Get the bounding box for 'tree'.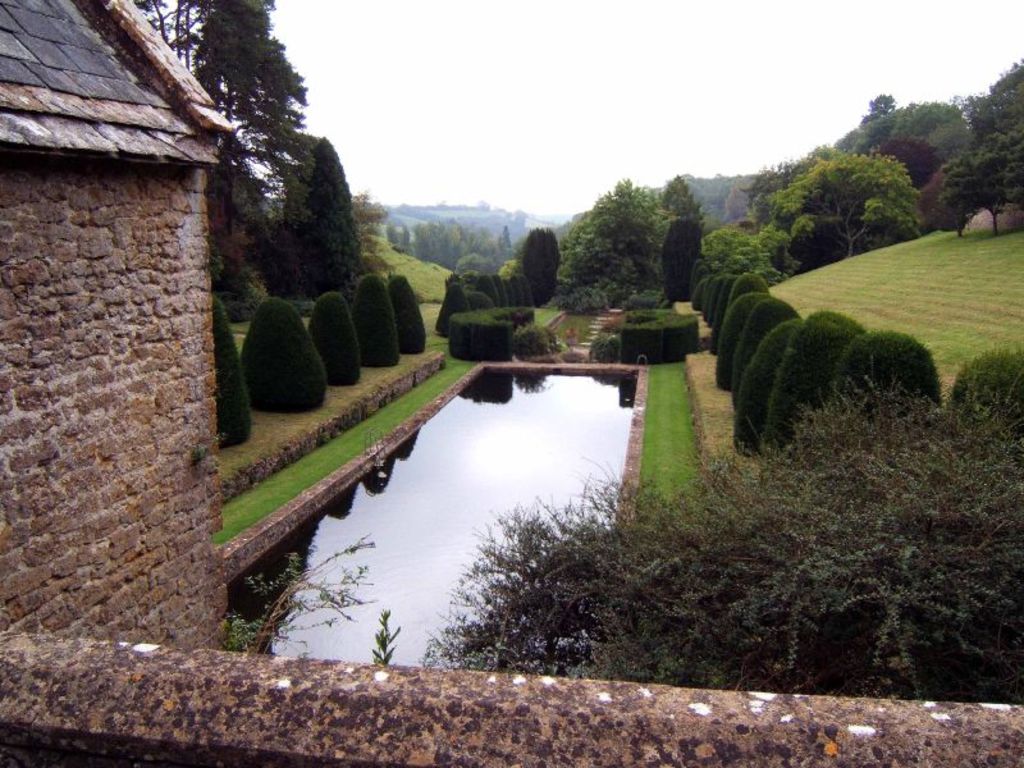
BBox(556, 175, 668, 307).
